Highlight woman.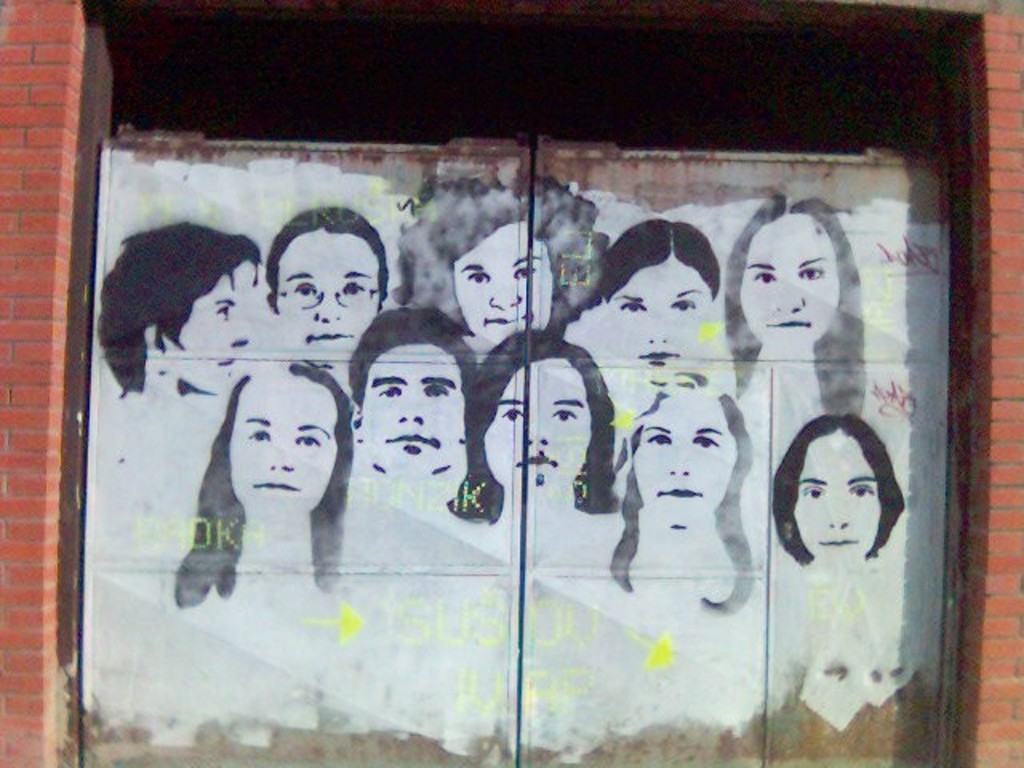
Highlighted region: (x1=726, y1=203, x2=862, y2=414).
